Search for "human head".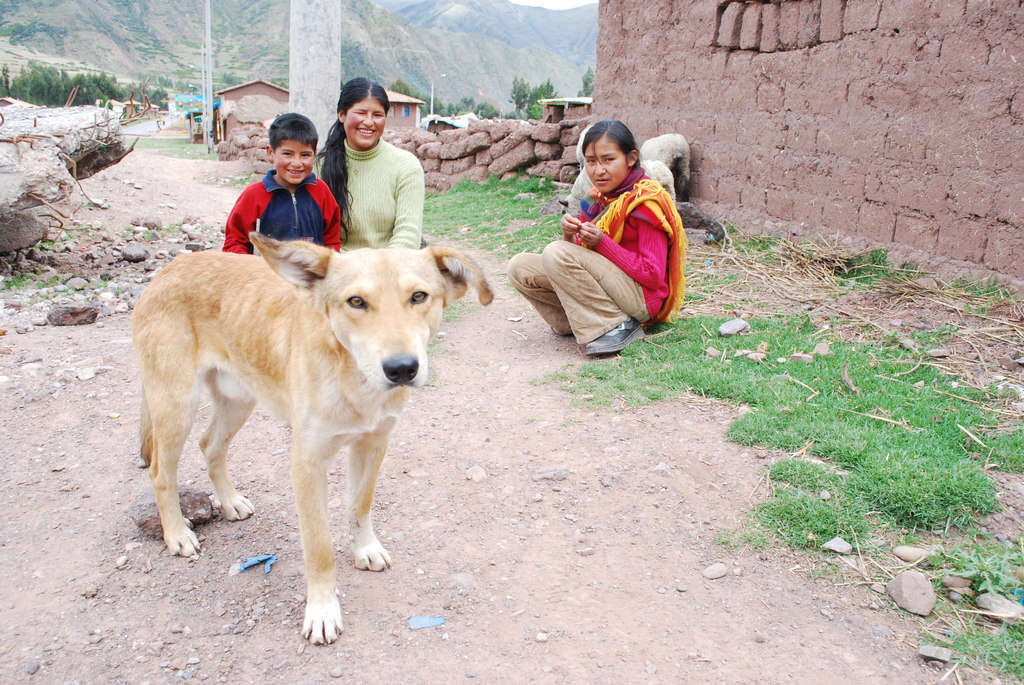
Found at [x1=564, y1=117, x2=641, y2=188].
